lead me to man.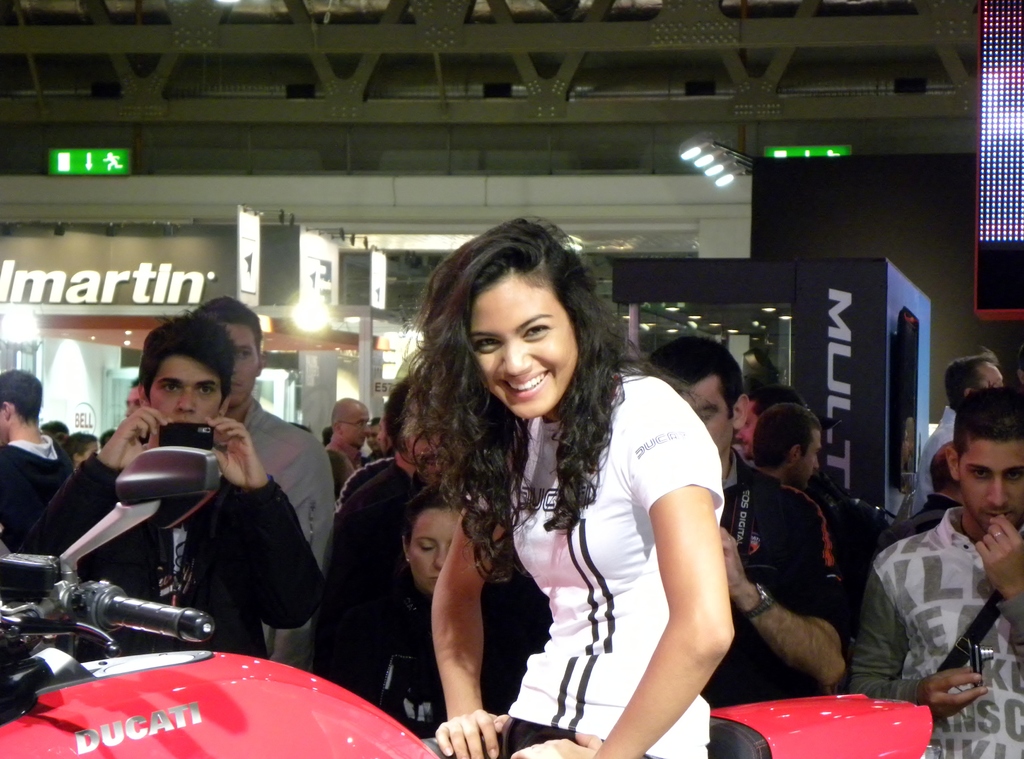
Lead to left=753, top=404, right=824, bottom=490.
